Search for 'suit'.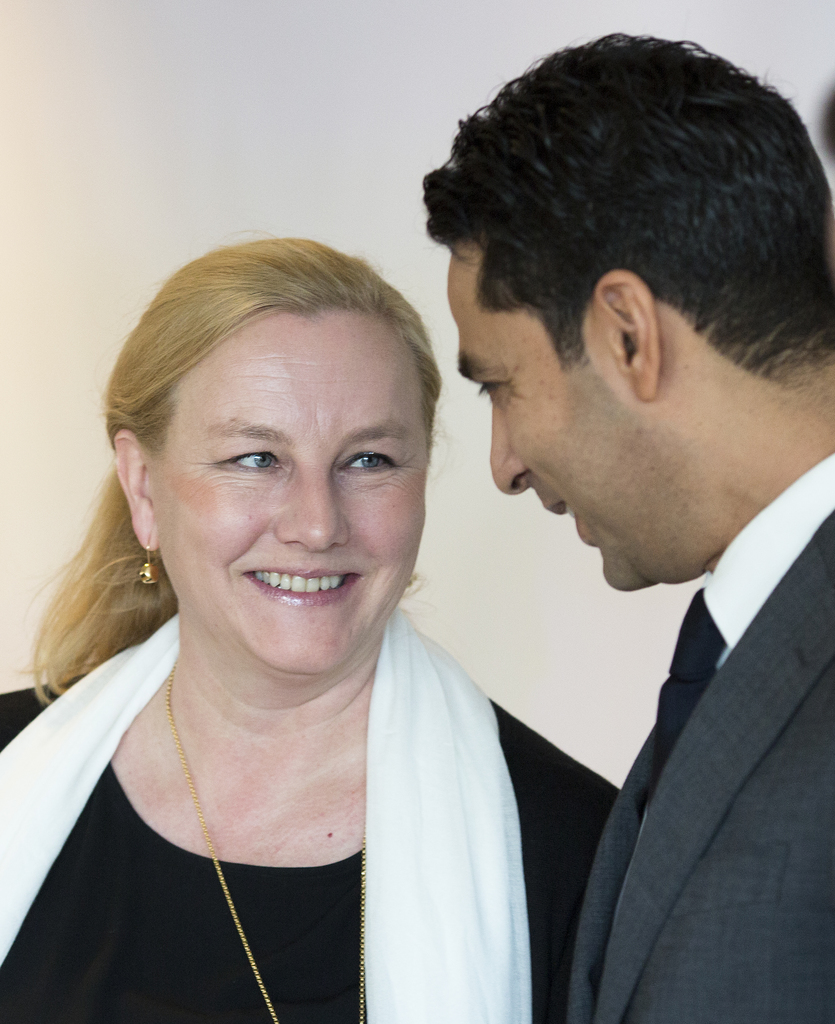
Found at region(507, 376, 834, 1023).
